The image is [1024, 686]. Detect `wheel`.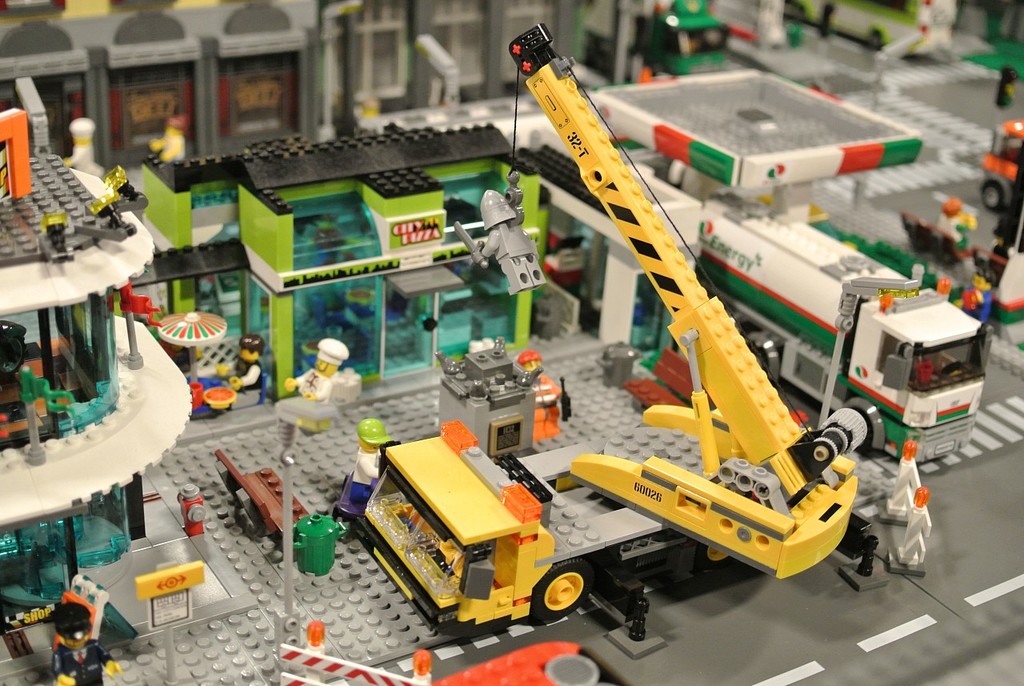
Detection: {"left": 982, "top": 182, "right": 1002, "bottom": 211}.
